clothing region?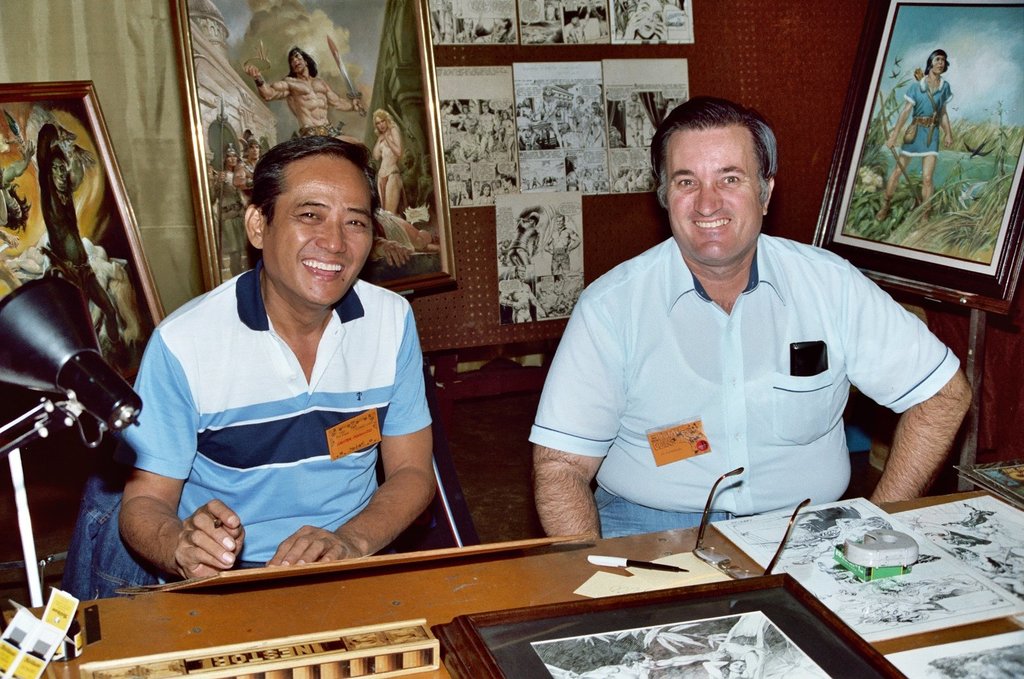
bbox=(552, 244, 569, 279)
